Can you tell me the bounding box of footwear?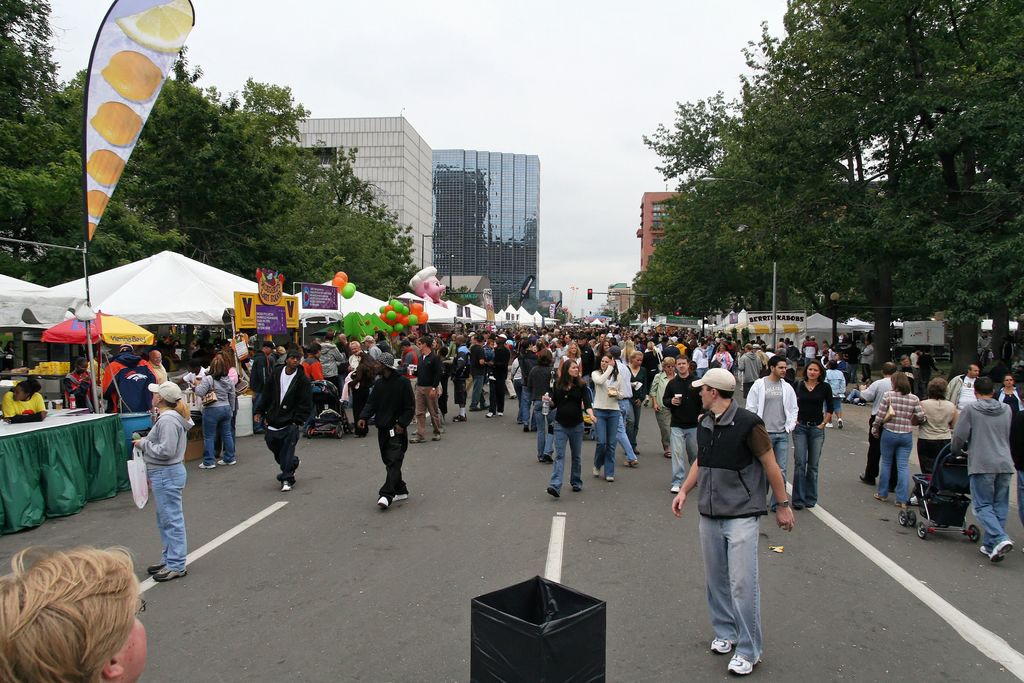
<region>663, 450, 675, 462</region>.
